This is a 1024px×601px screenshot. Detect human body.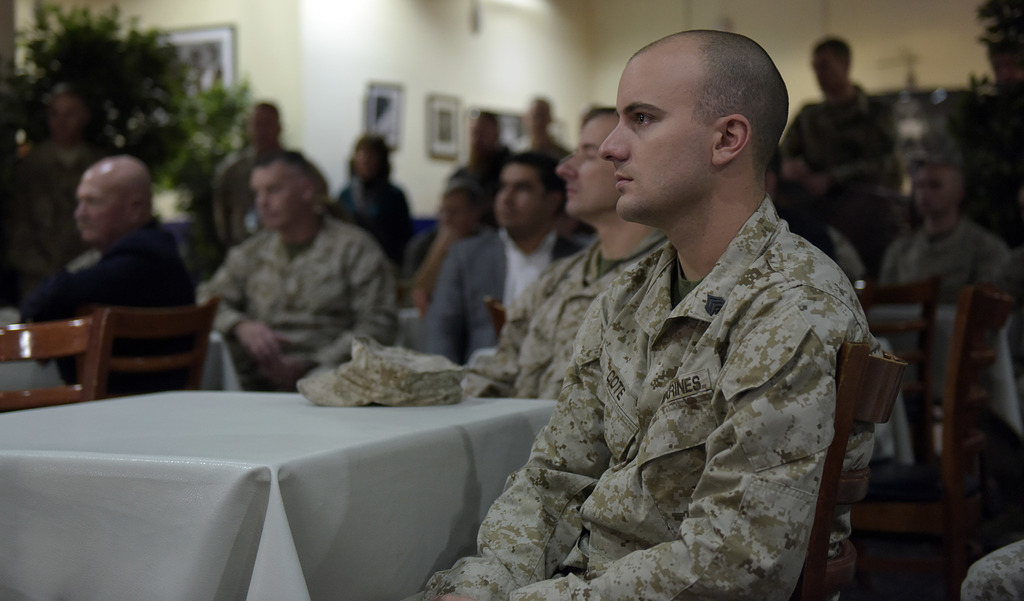
<bbox>22, 146, 200, 399</bbox>.
